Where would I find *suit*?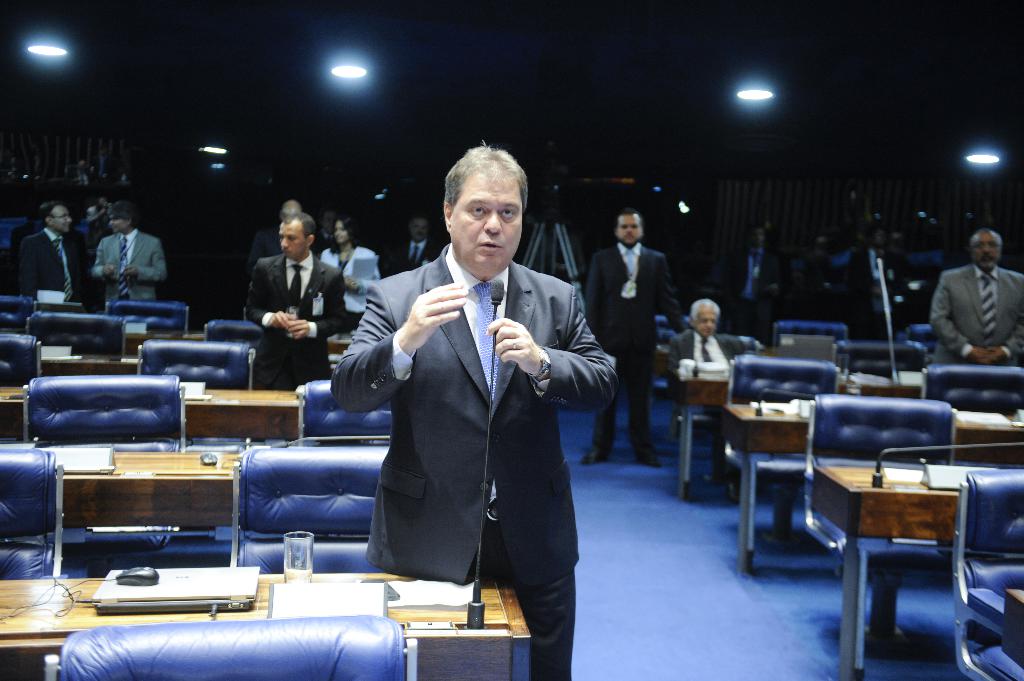
At {"left": 396, "top": 240, "right": 440, "bottom": 266}.
